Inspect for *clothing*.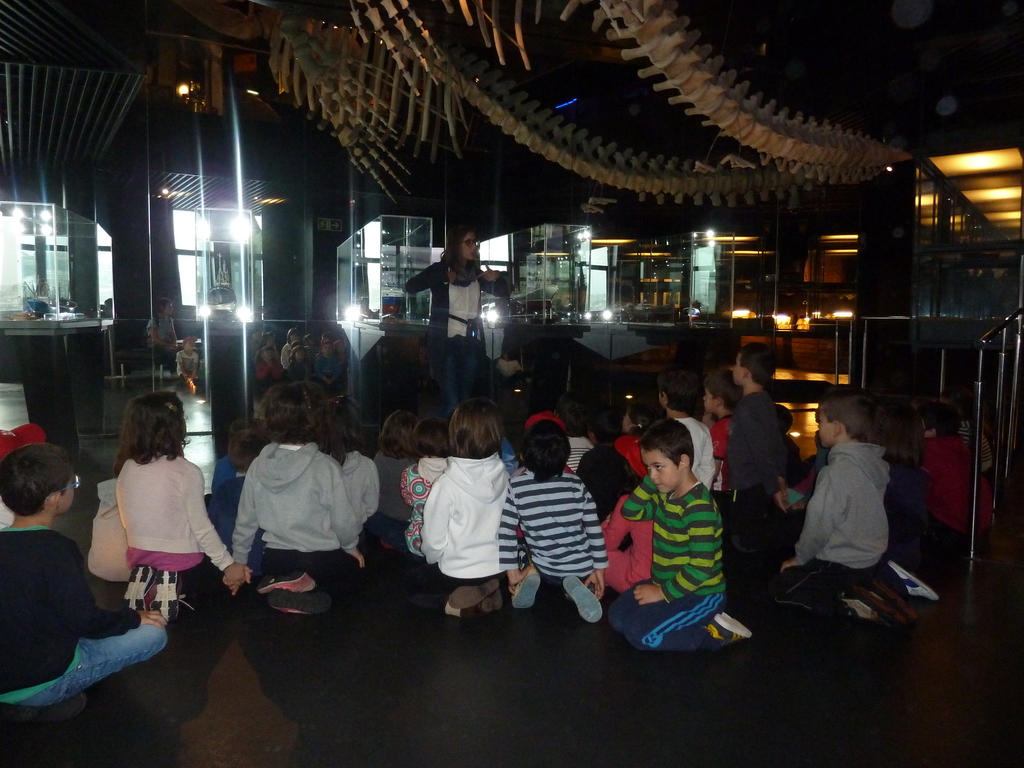
Inspection: [x1=403, y1=258, x2=518, y2=370].
